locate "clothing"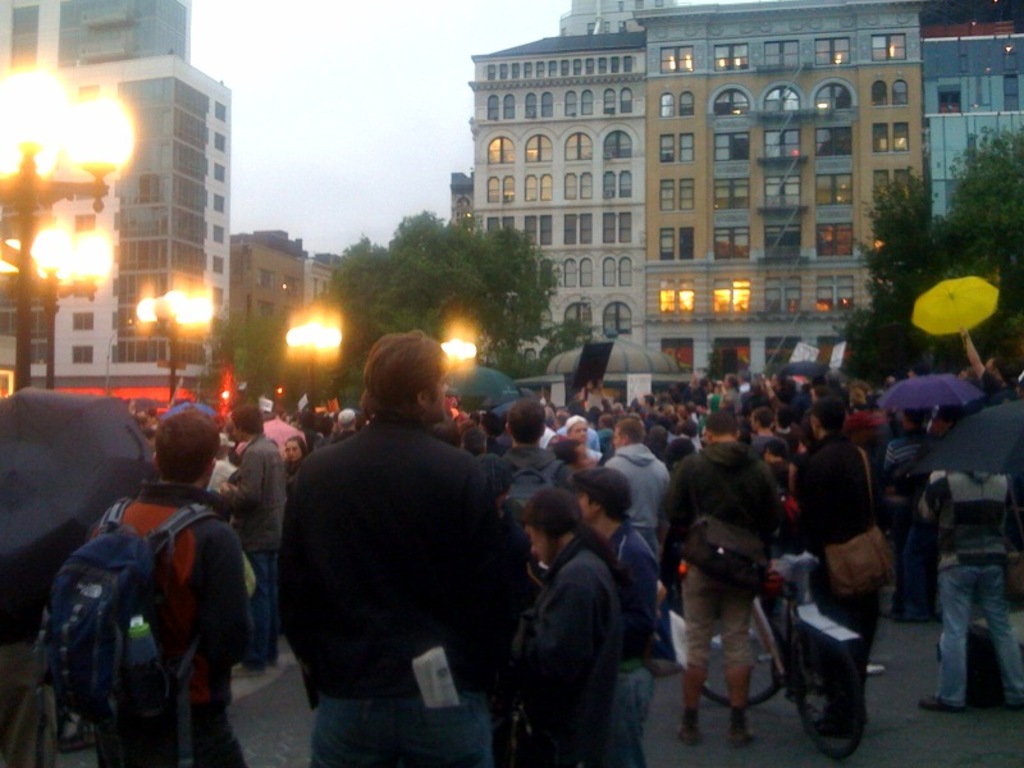
<bbox>503, 534, 628, 763</bbox>
